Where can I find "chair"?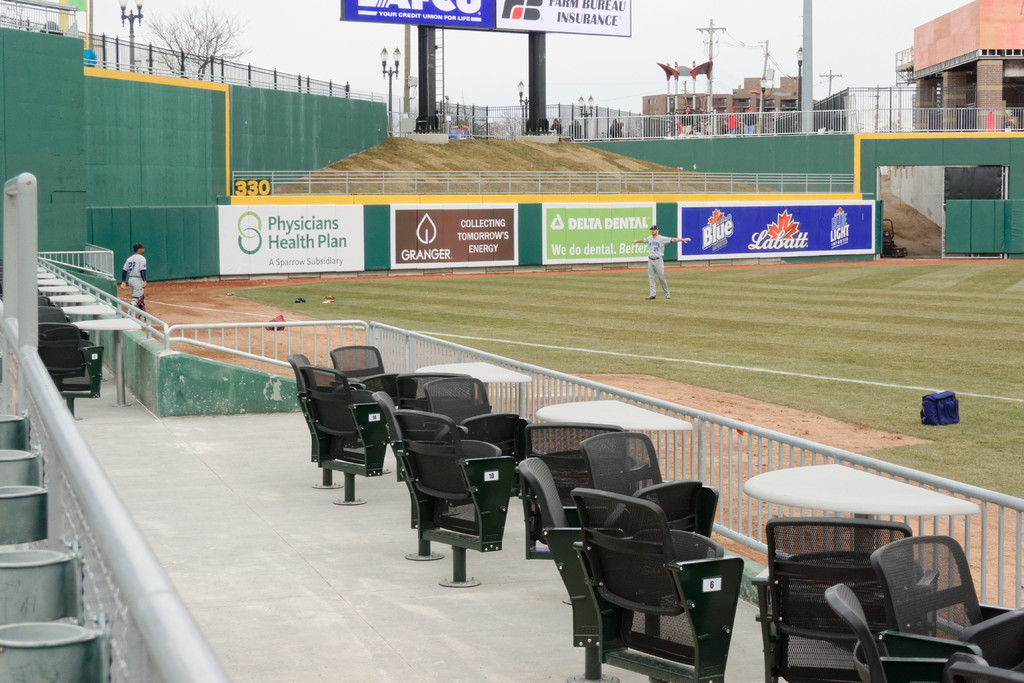
You can find it at bbox(394, 368, 475, 517).
